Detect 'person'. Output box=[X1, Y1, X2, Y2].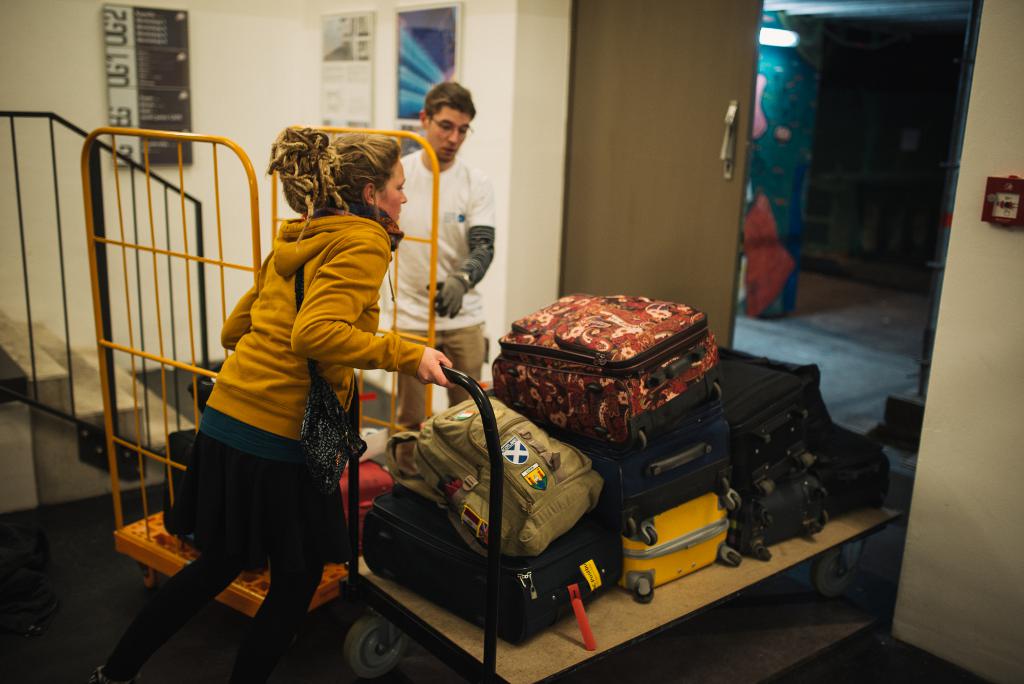
box=[381, 76, 495, 476].
